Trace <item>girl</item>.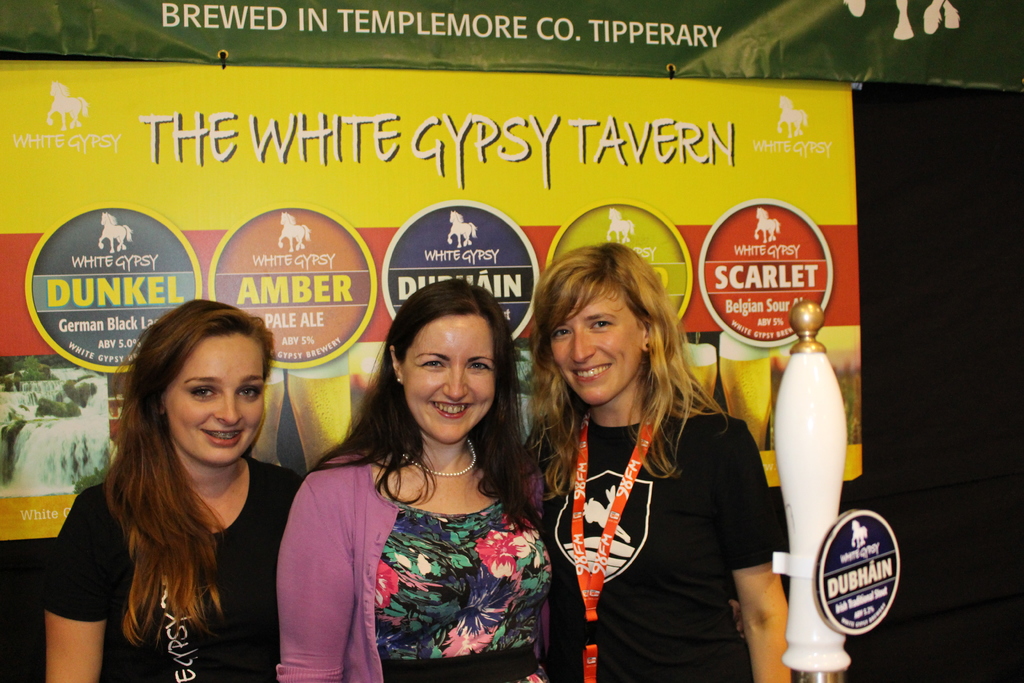
Traced to bbox=[516, 242, 801, 682].
